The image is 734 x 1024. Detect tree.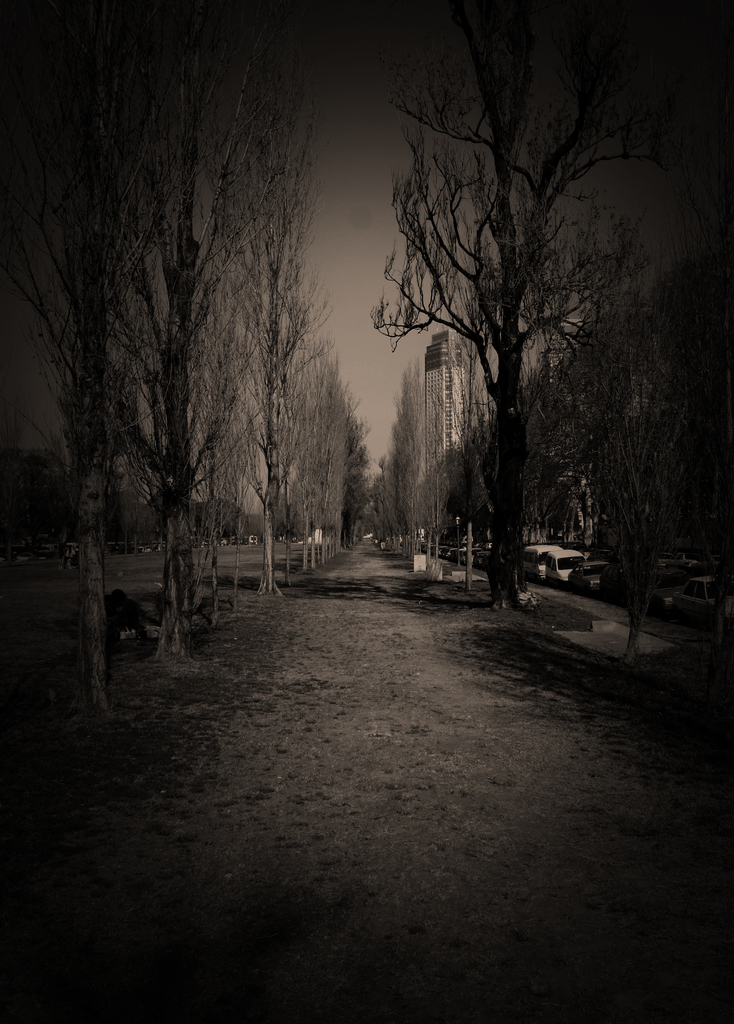
Detection: left=195, top=81, right=356, bottom=593.
